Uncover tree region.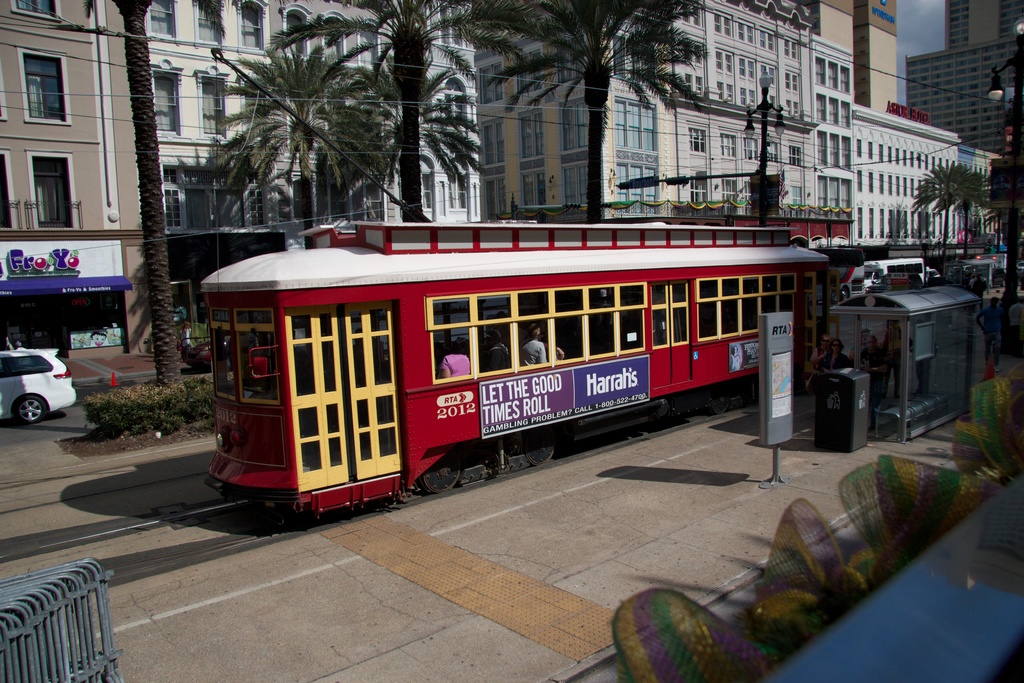
Uncovered: crop(902, 150, 989, 256).
